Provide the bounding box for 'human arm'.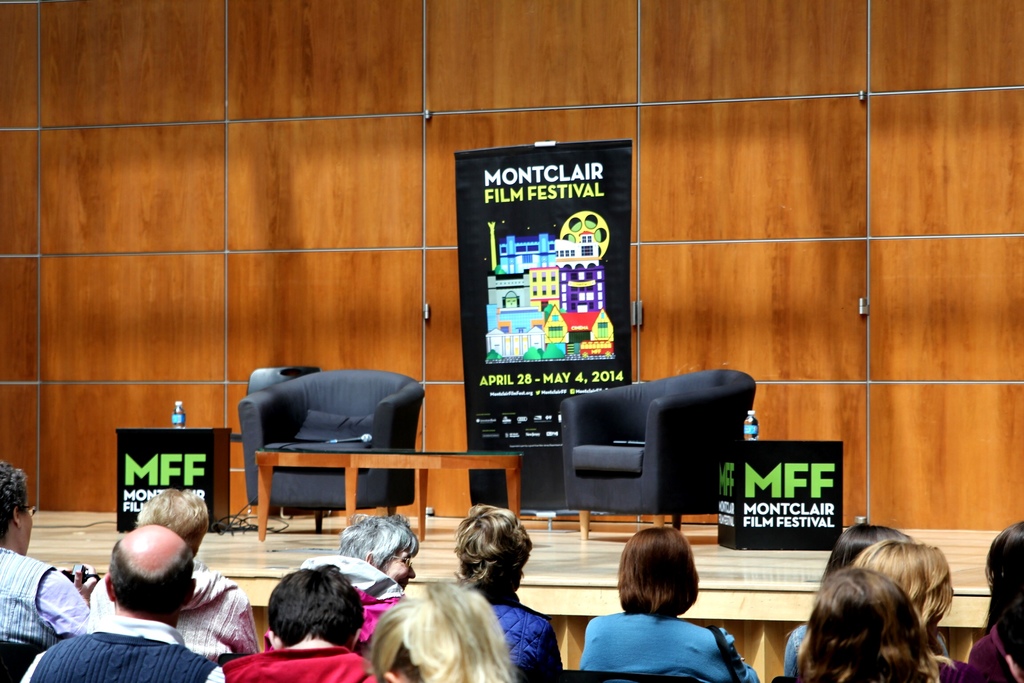
[37, 566, 95, 636].
